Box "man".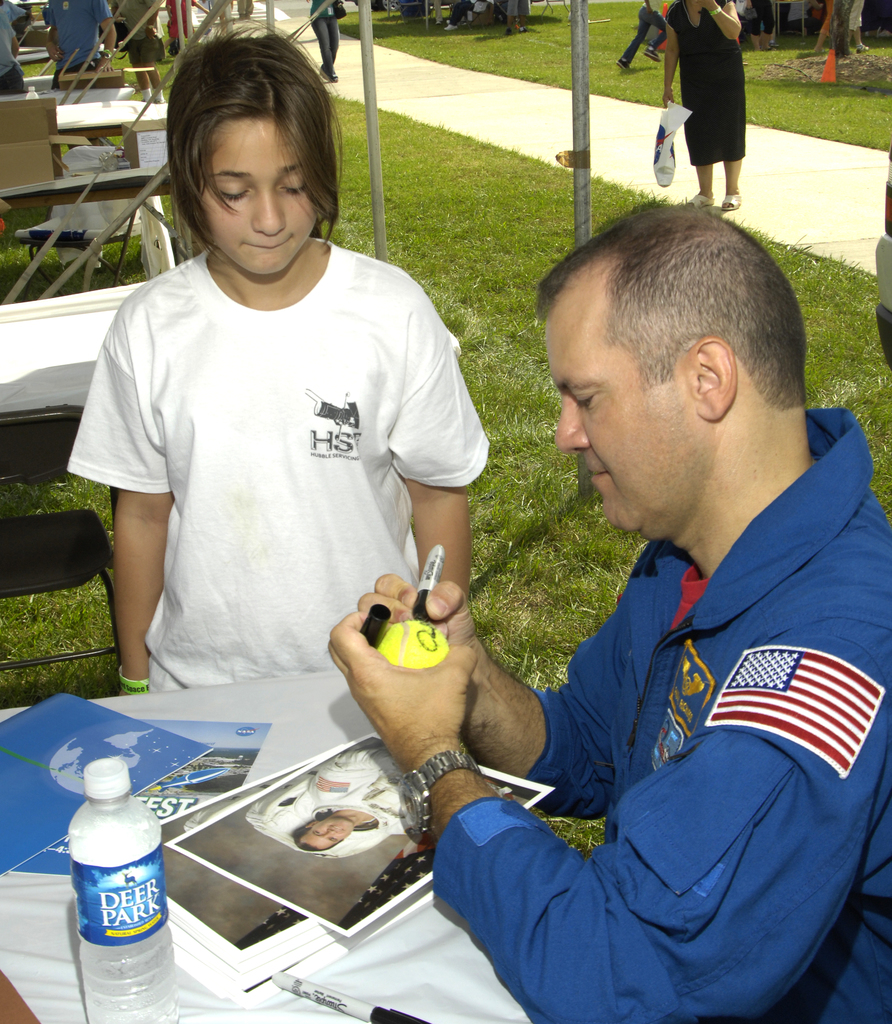
Rect(43, 0, 112, 79).
